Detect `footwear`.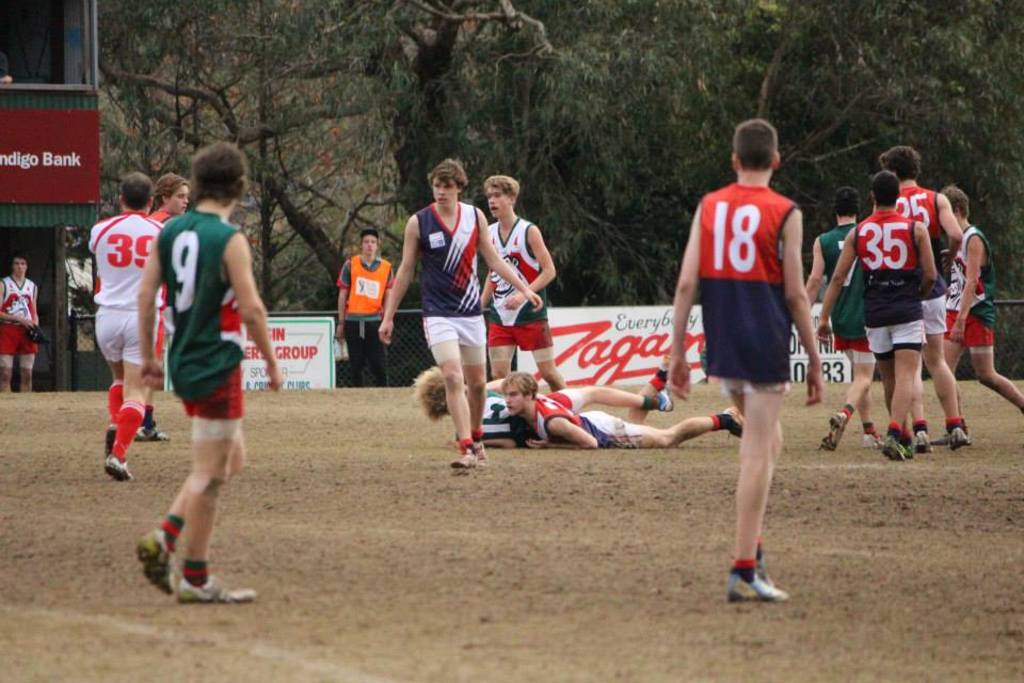
Detected at Rect(133, 534, 172, 598).
